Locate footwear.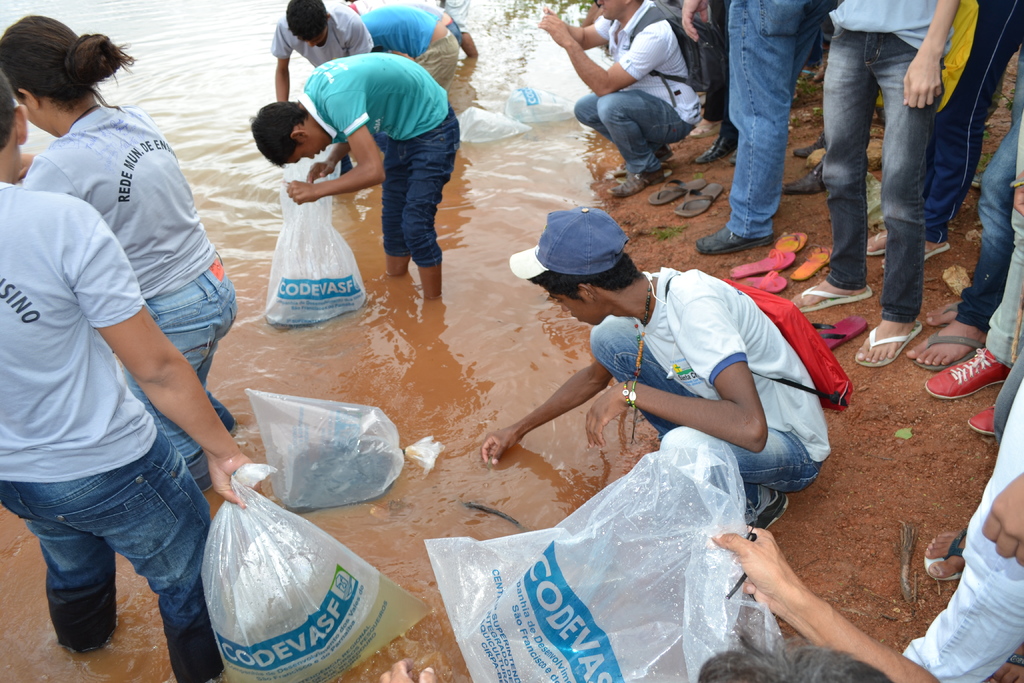
Bounding box: bbox(776, 233, 804, 247).
